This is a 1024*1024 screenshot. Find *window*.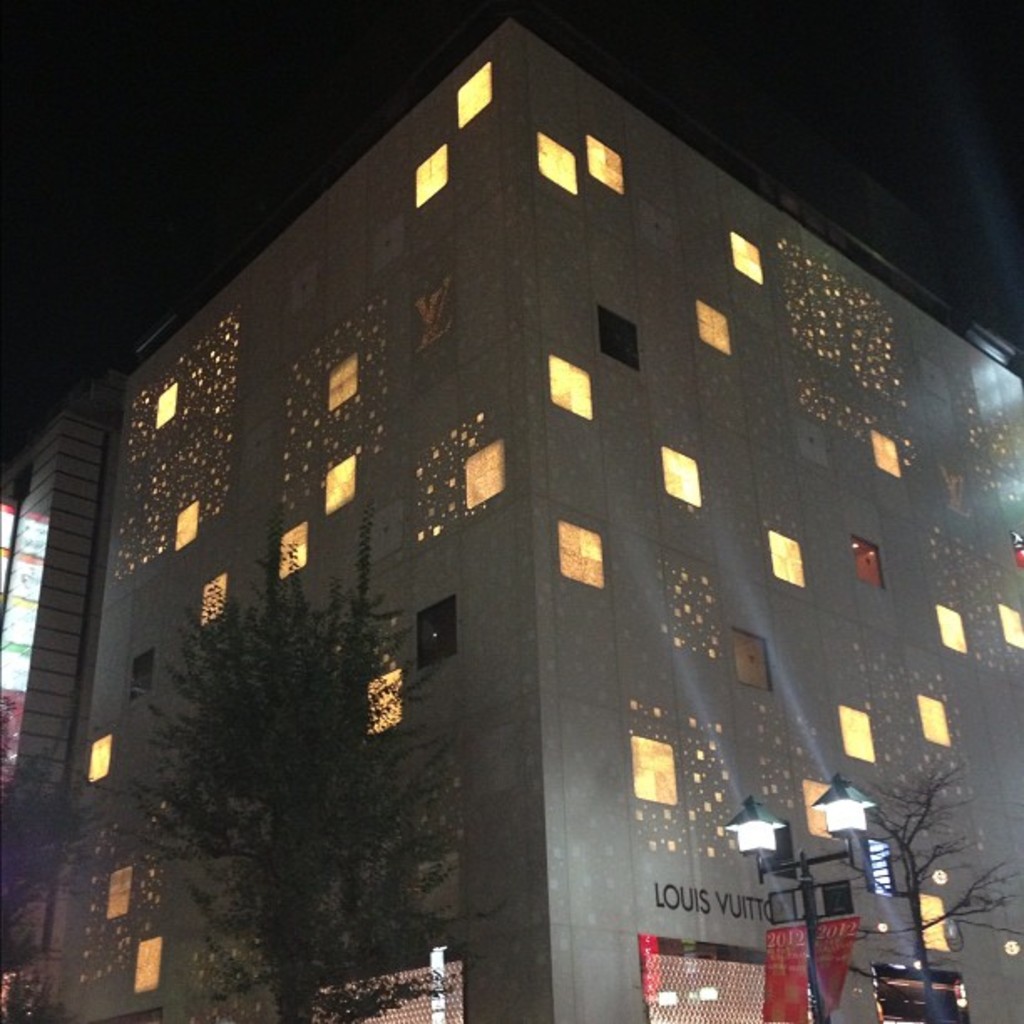
Bounding box: pyautogui.locateOnScreen(172, 500, 199, 550).
